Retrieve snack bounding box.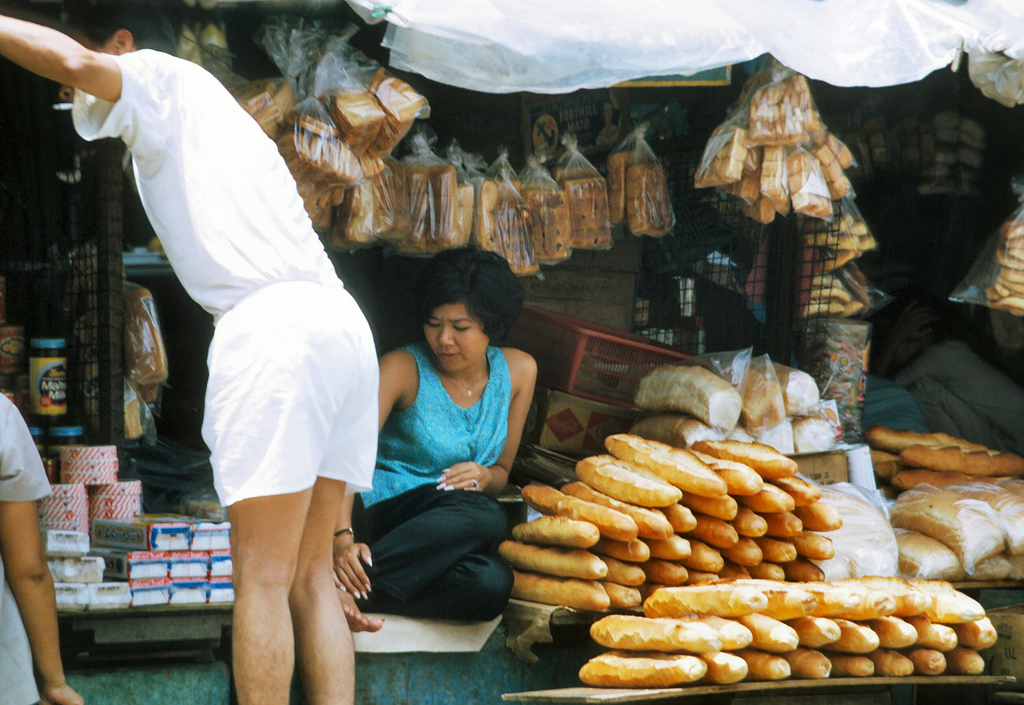
Bounding box: rect(403, 165, 429, 254).
